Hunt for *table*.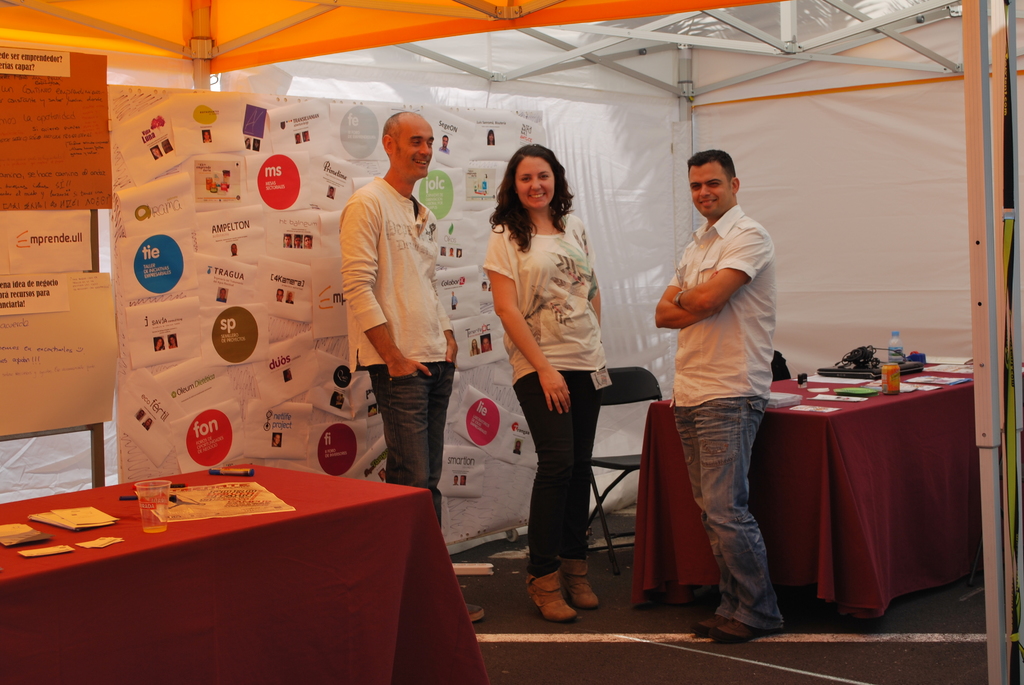
Hunted down at <box>11,456,470,681</box>.
